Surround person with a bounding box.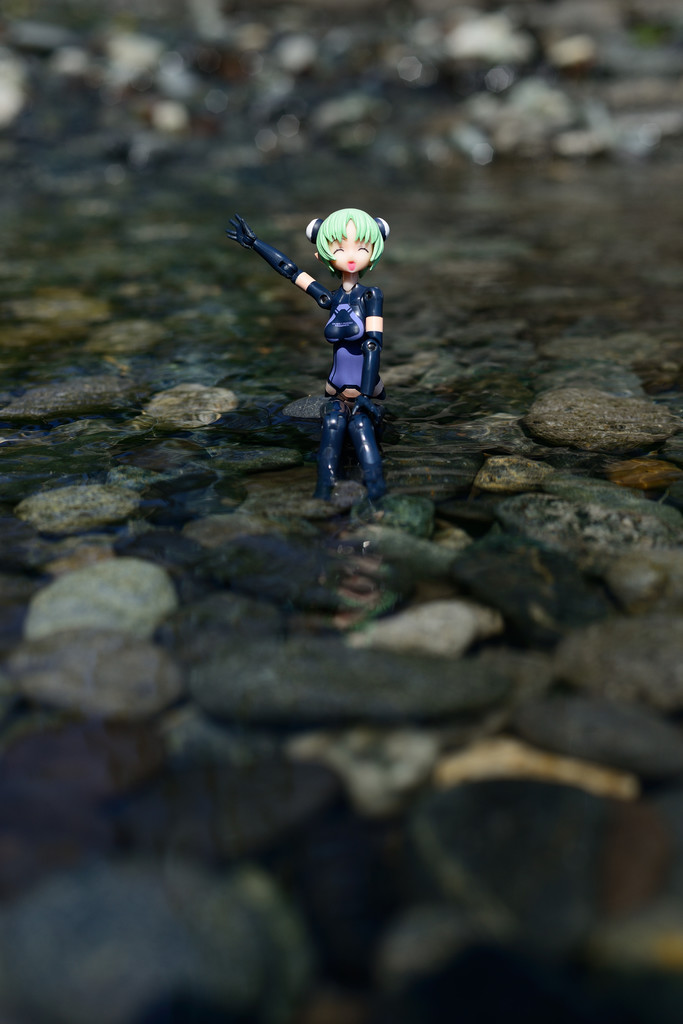
box(246, 181, 405, 514).
